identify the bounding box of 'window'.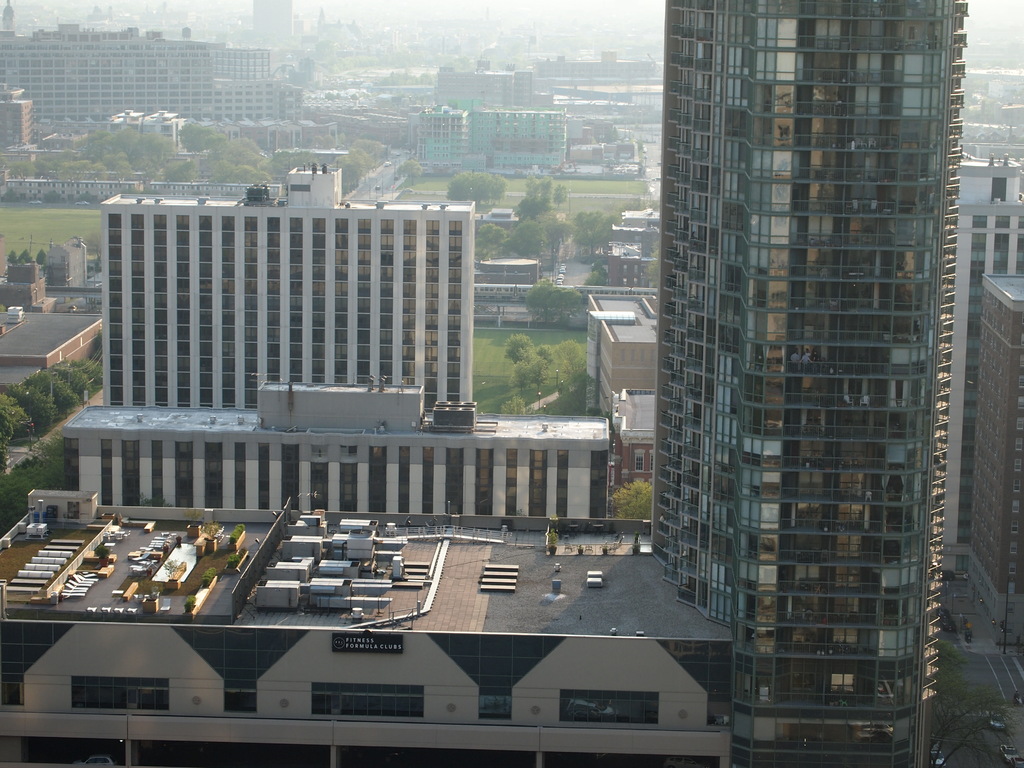
<box>1018,214,1023,227</box>.
